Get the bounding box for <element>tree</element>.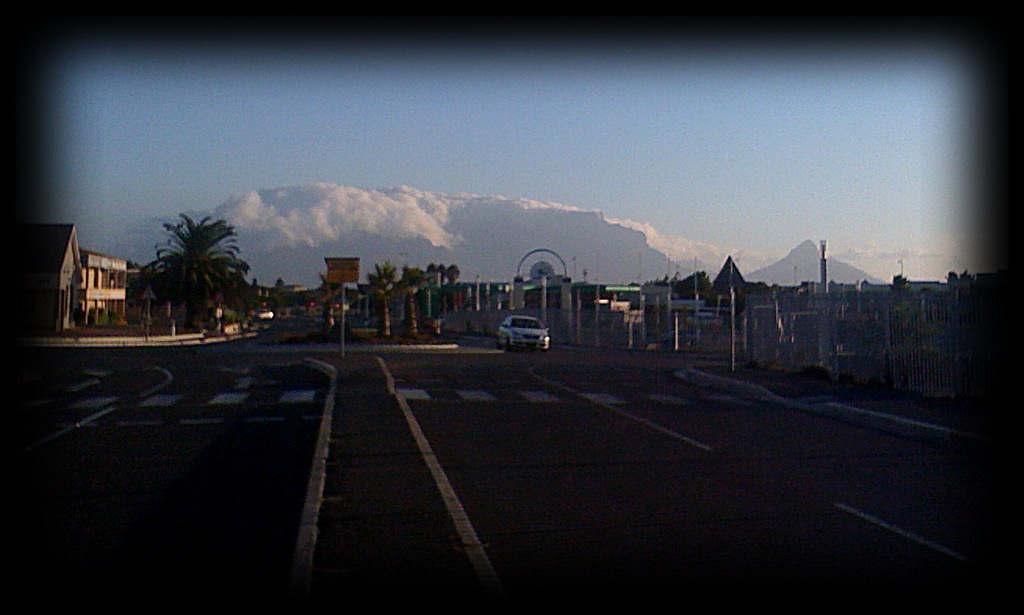
rect(366, 261, 395, 334).
